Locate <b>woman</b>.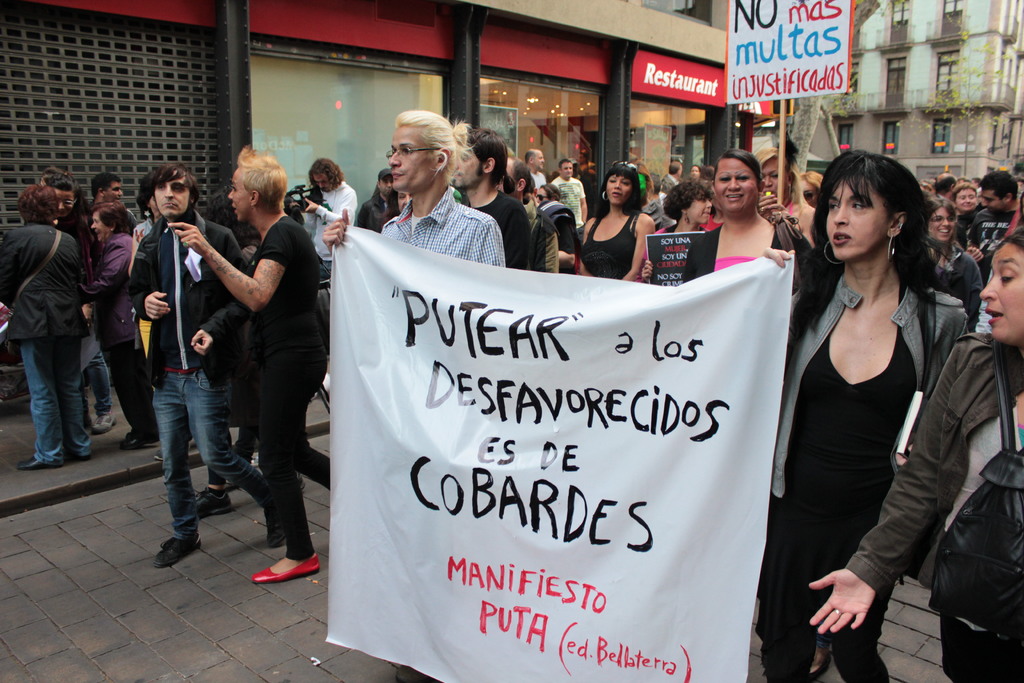
Bounding box: x1=757 y1=145 x2=813 y2=262.
